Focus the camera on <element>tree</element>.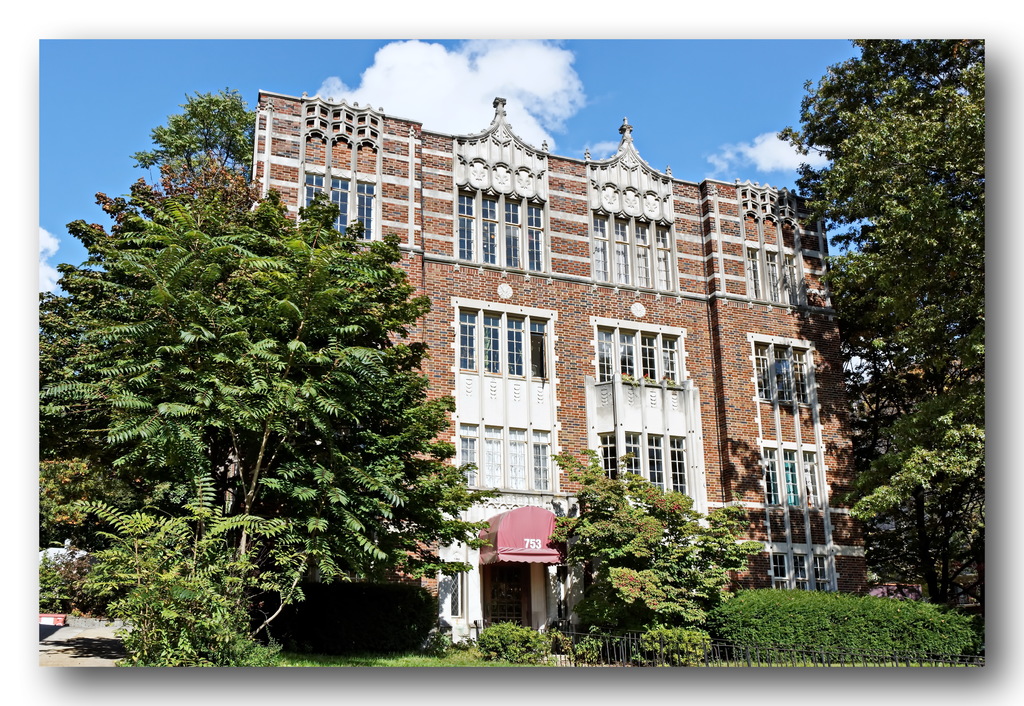
Focus region: 773 35 984 479.
